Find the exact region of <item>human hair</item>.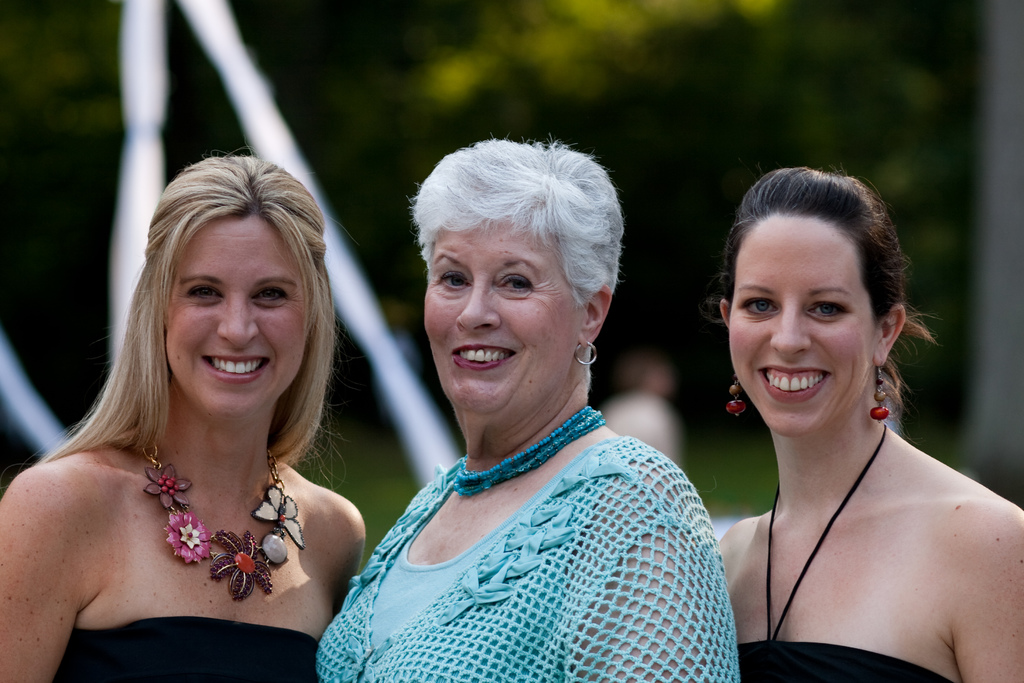
Exact region: (0,136,358,493).
